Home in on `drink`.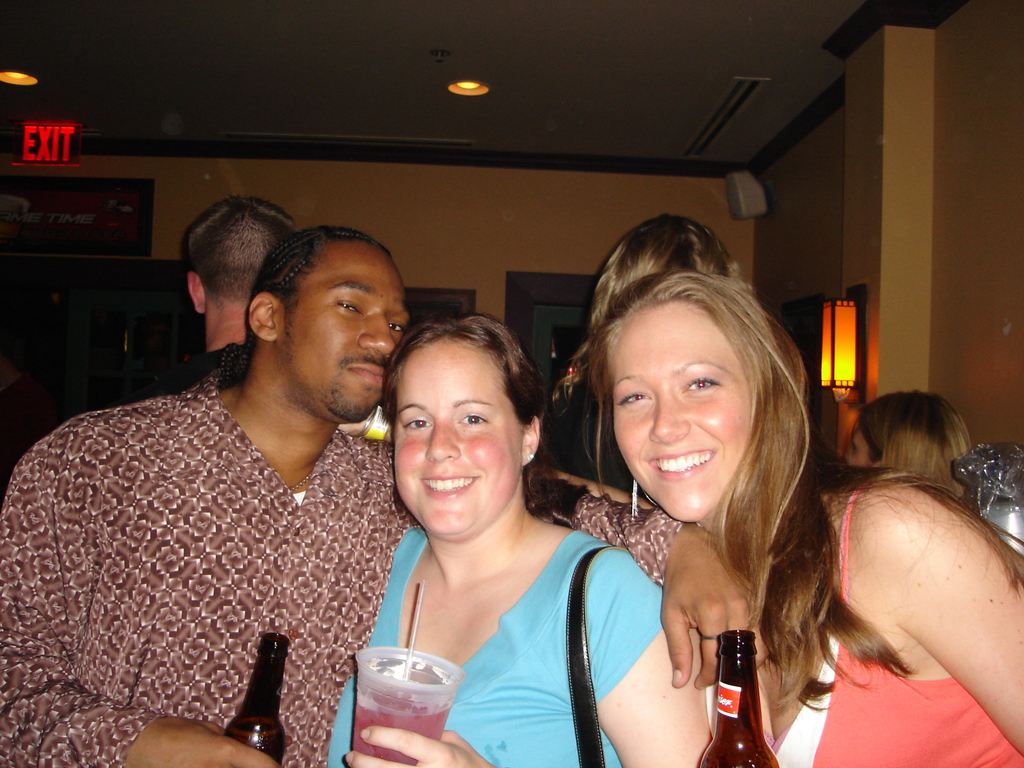
Homed in at bbox(230, 635, 289, 767).
